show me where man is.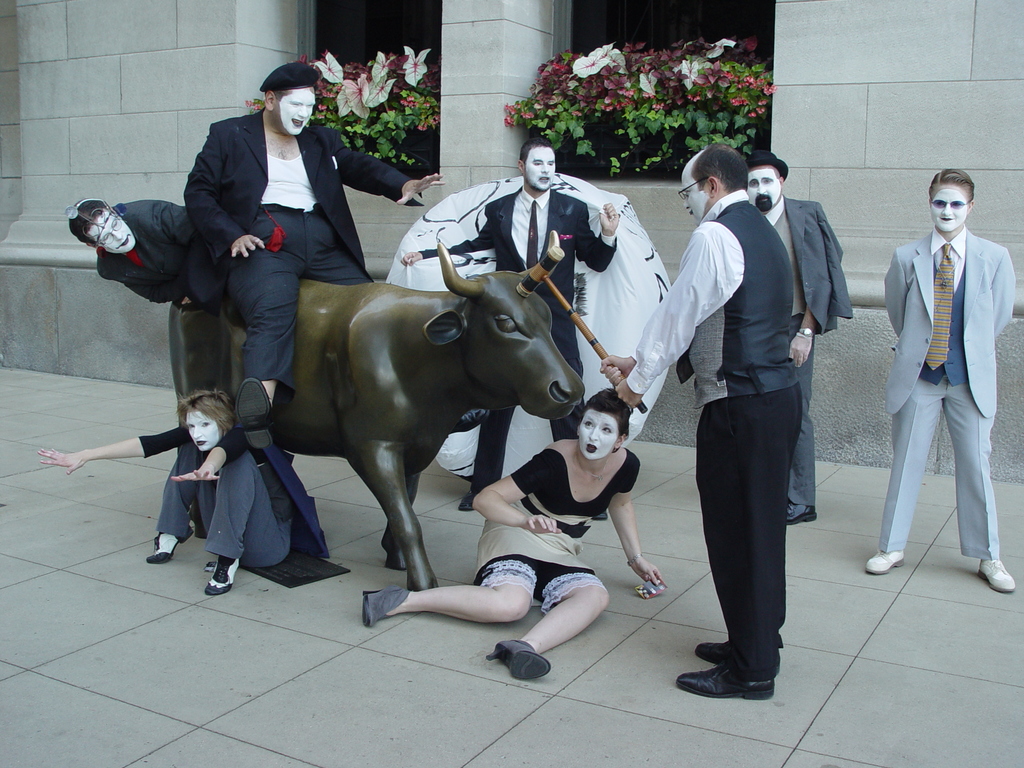
man is at BBox(66, 196, 230, 308).
